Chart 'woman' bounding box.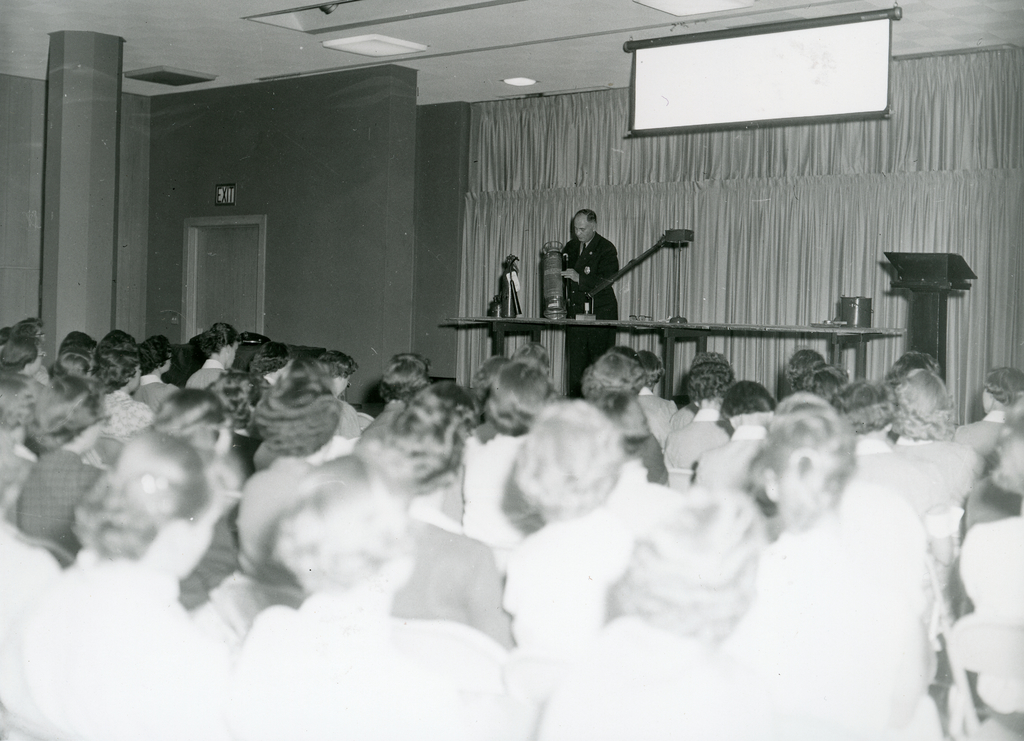
Charted: (0,430,224,740).
